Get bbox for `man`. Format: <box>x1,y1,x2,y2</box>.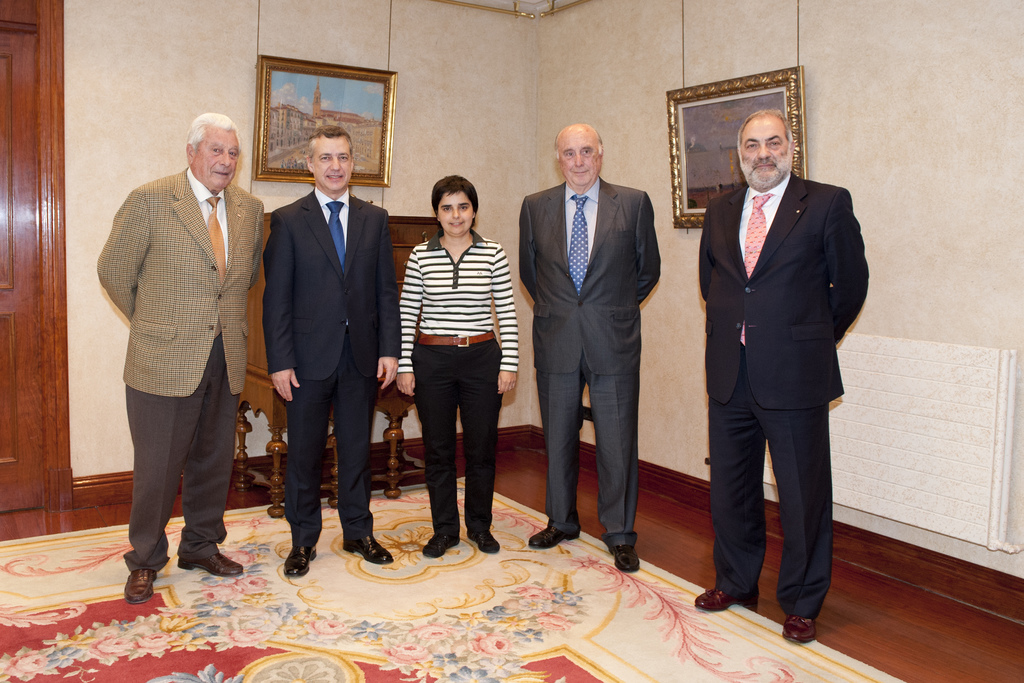
<box>91,104,268,597</box>.
